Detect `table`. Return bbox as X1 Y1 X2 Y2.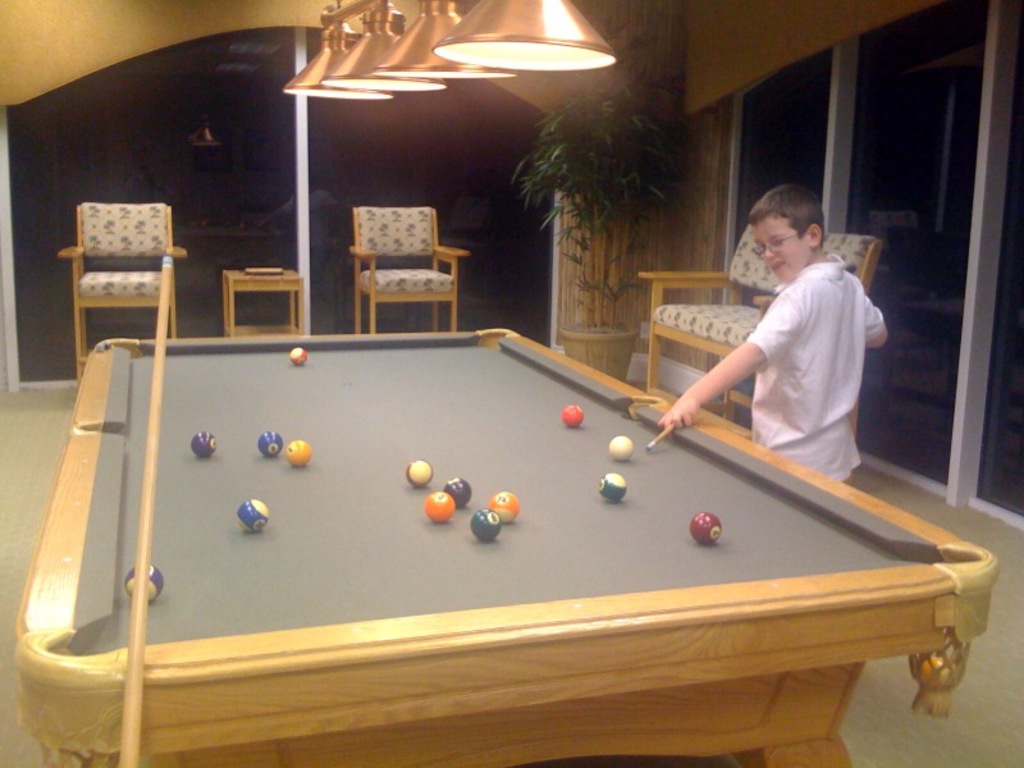
15 333 996 767.
